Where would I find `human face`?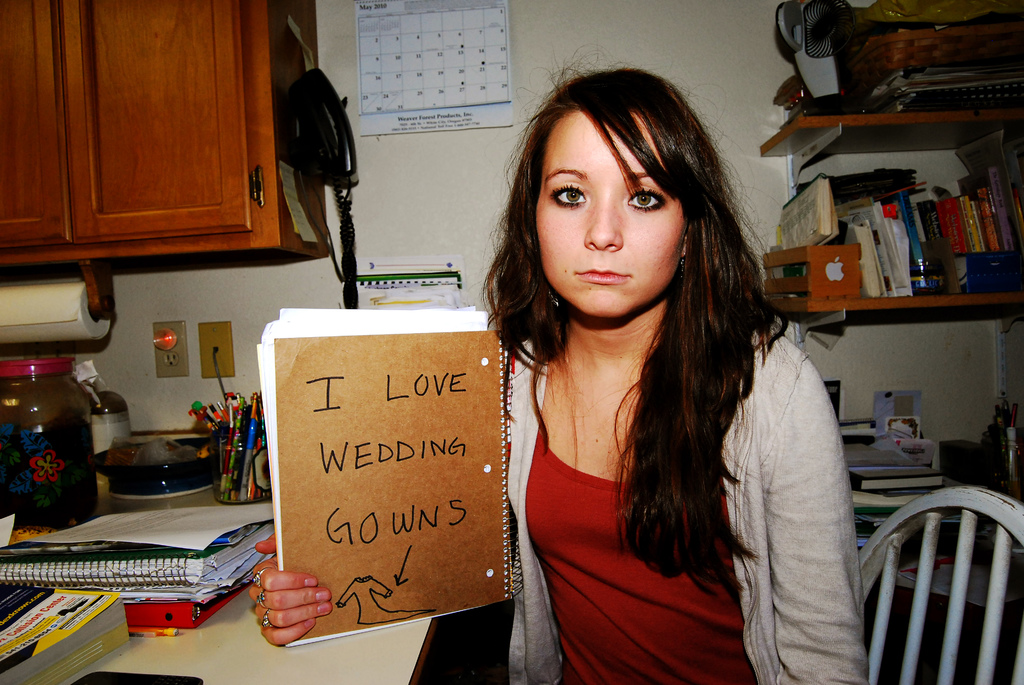
At locate(536, 108, 687, 319).
